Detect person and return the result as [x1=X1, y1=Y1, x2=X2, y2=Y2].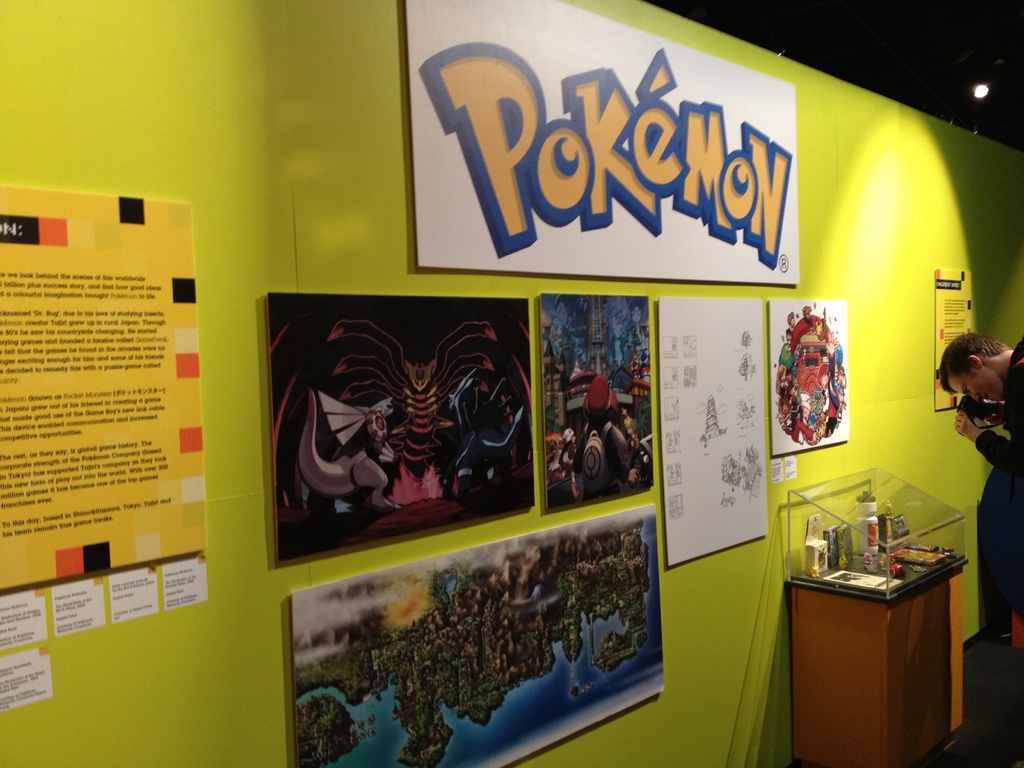
[x1=937, y1=333, x2=1023, y2=767].
